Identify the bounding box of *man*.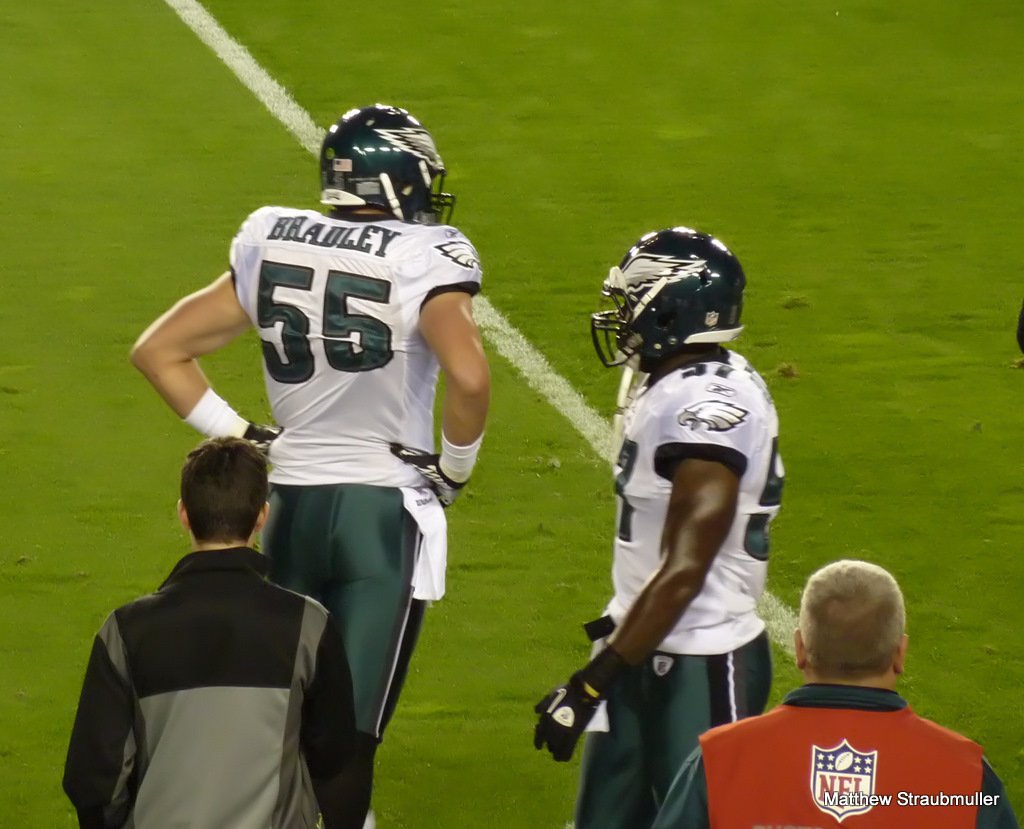
128/101/500/820.
